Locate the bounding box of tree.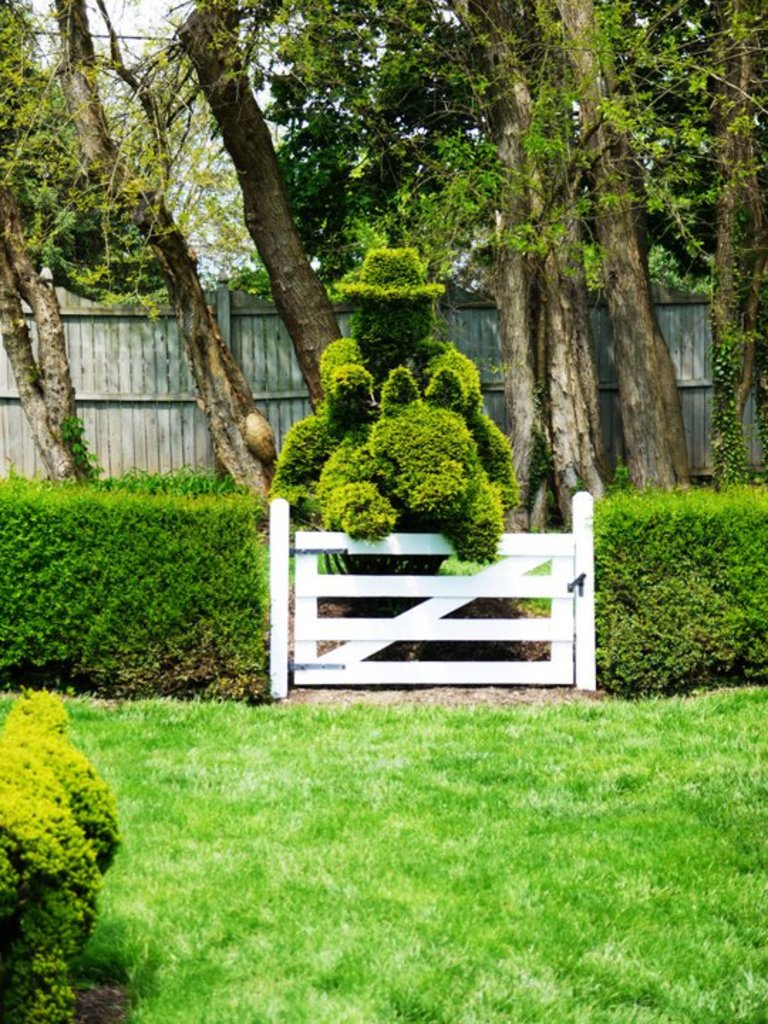
Bounding box: [x1=7, y1=656, x2=122, y2=969].
